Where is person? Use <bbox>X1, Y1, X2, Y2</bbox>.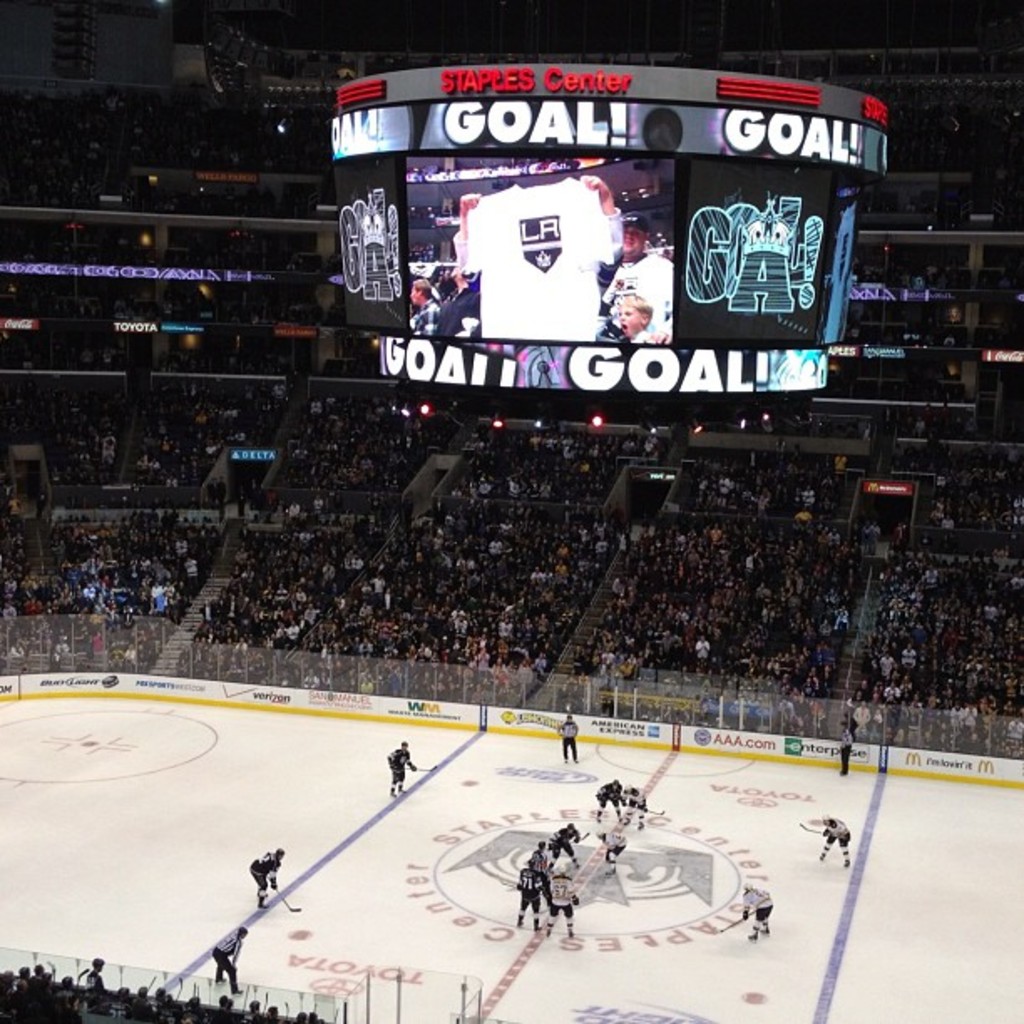
<bbox>596, 770, 626, 820</bbox>.
